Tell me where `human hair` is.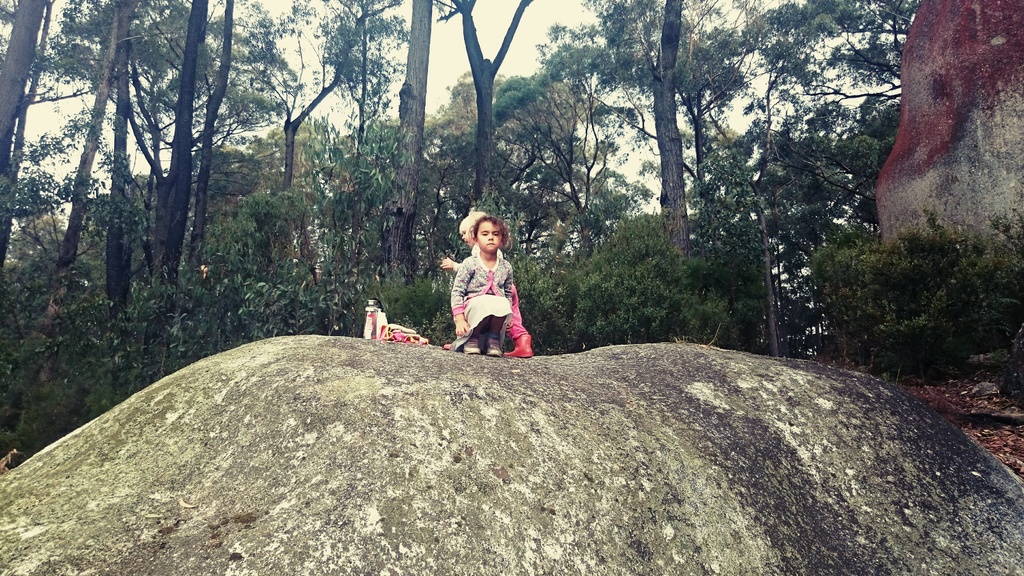
`human hair` is at bbox=(475, 216, 515, 248).
